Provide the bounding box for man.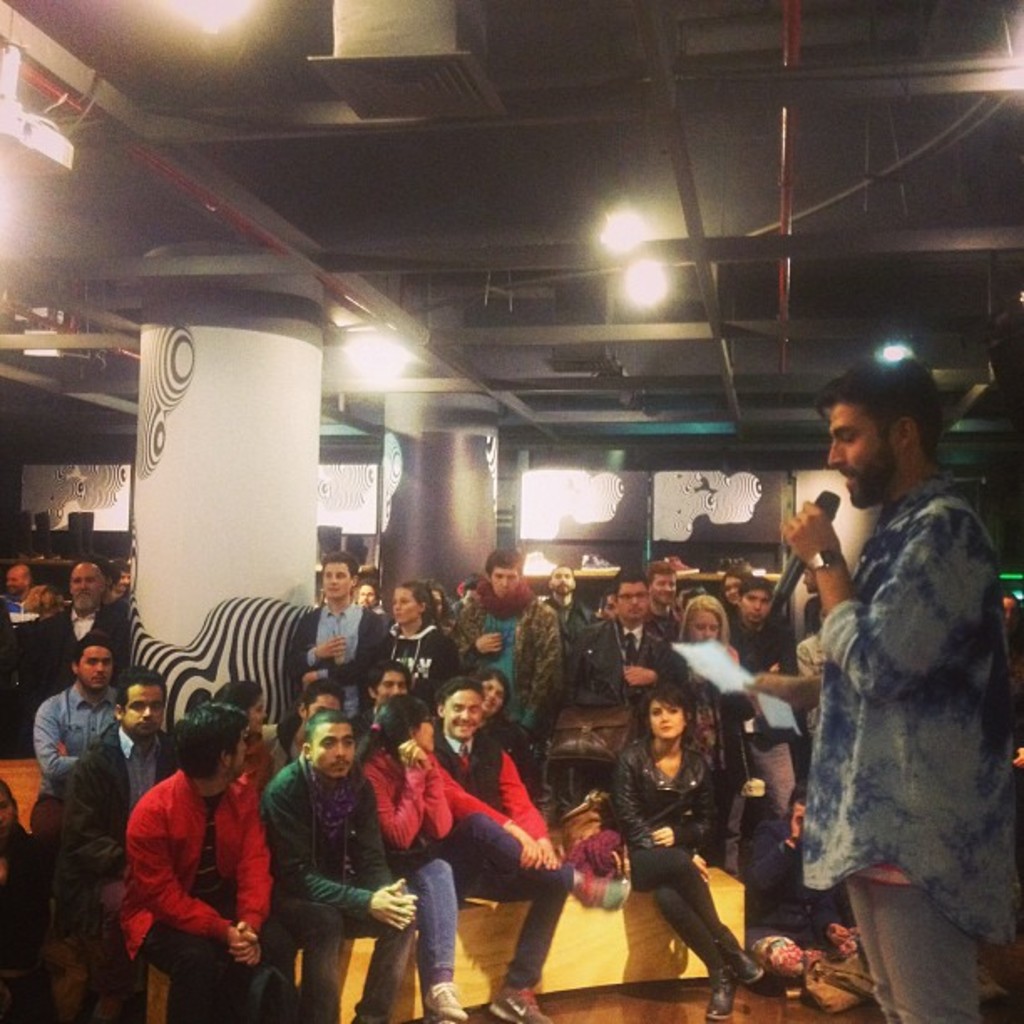
bbox=(537, 562, 596, 643).
